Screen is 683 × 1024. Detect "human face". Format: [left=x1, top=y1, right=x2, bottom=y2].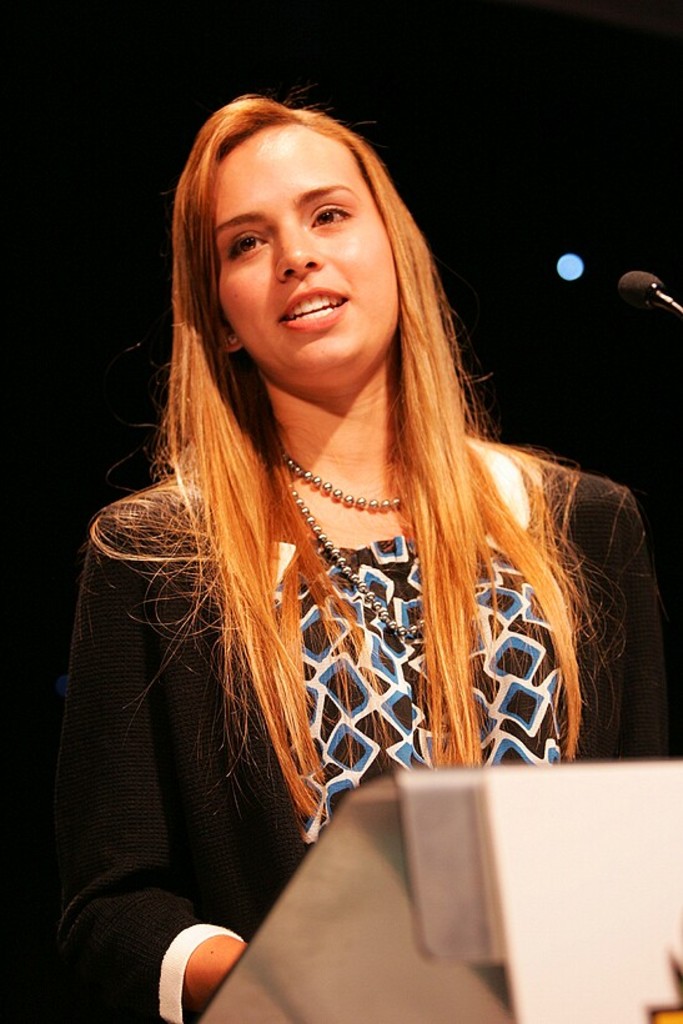
[left=217, top=107, right=412, bottom=393].
